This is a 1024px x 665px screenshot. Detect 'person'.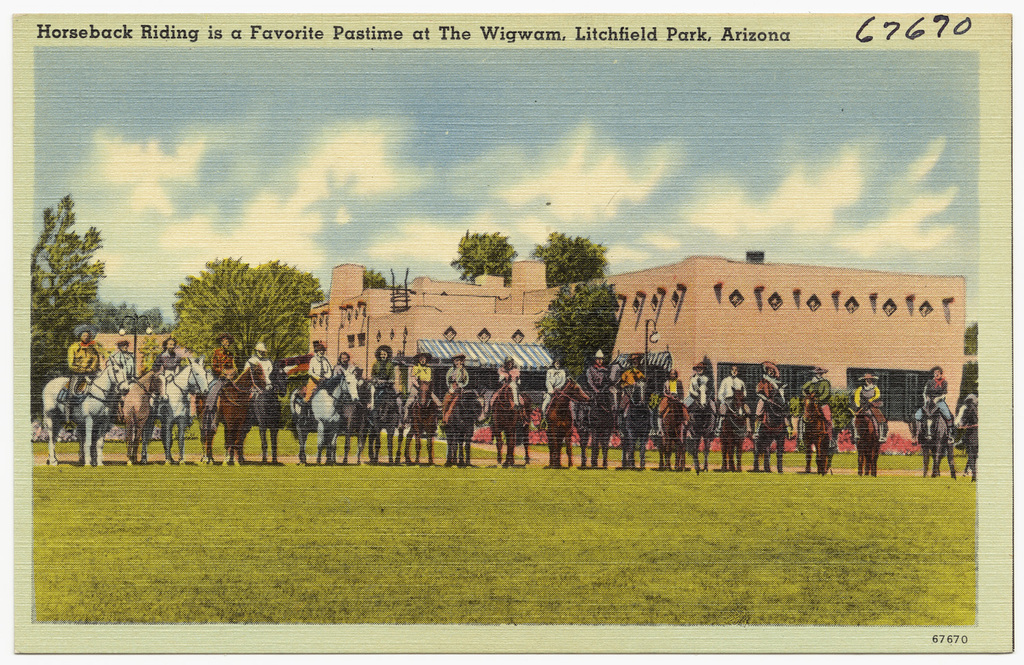
370:341:397:408.
